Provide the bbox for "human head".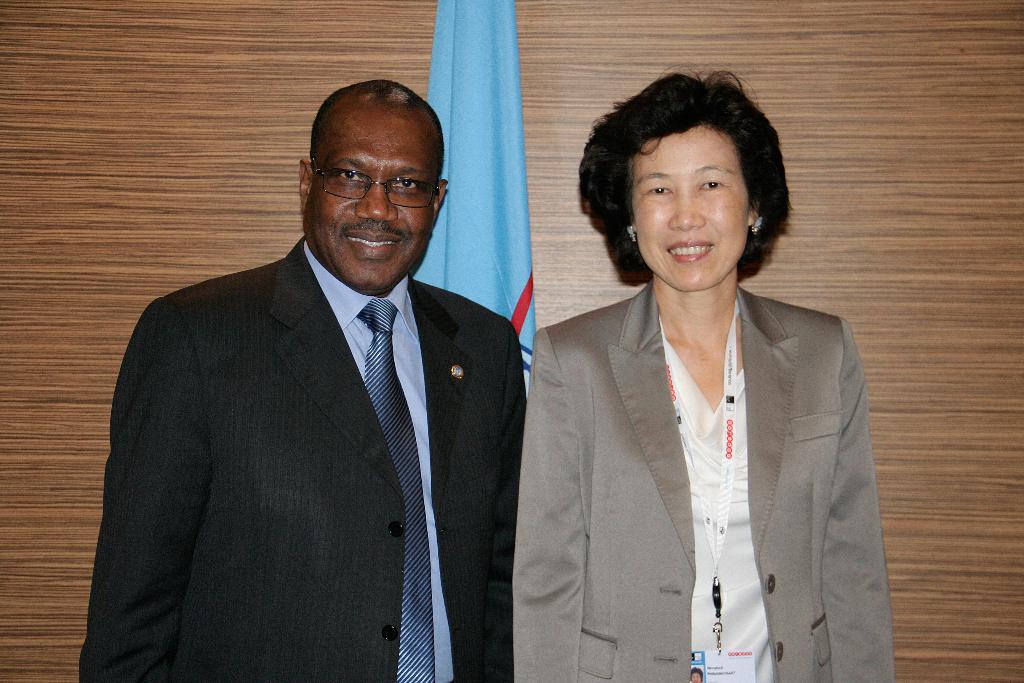
bbox(579, 74, 797, 297).
